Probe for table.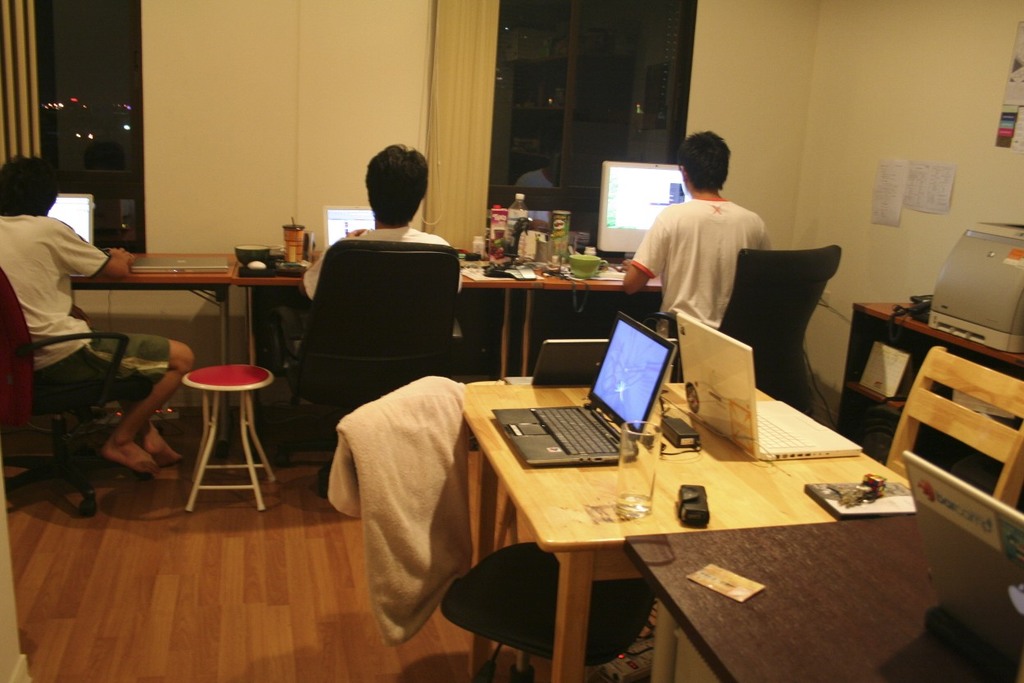
Probe result: [623, 506, 1023, 682].
